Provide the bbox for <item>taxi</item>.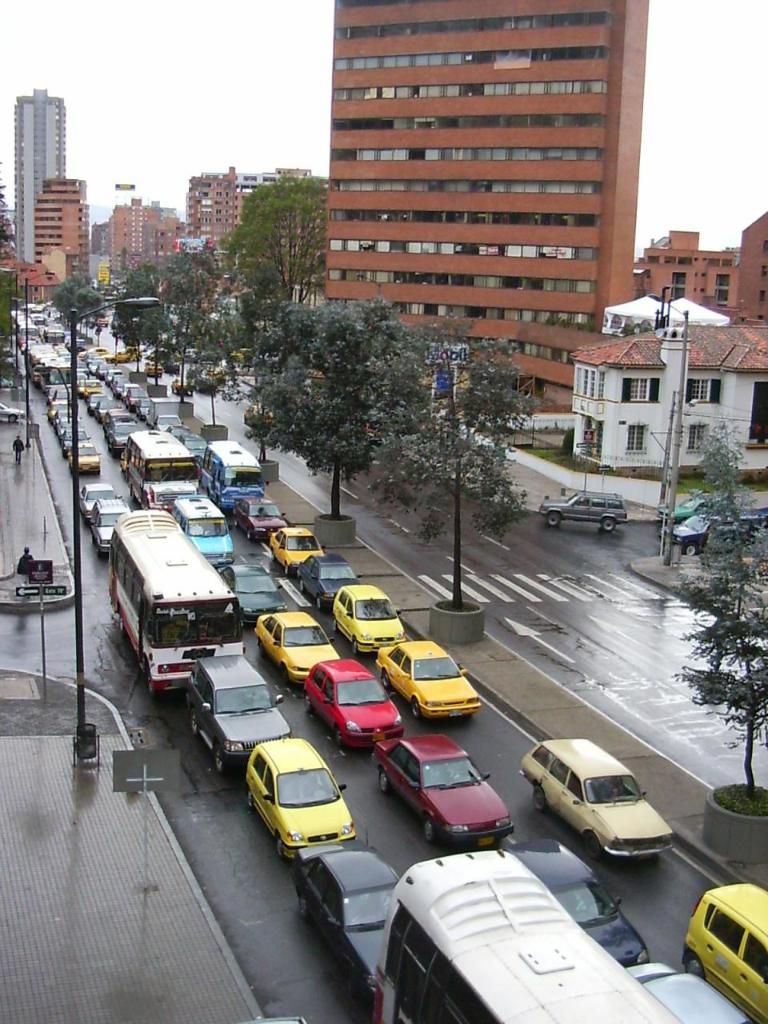
box(170, 374, 194, 392).
